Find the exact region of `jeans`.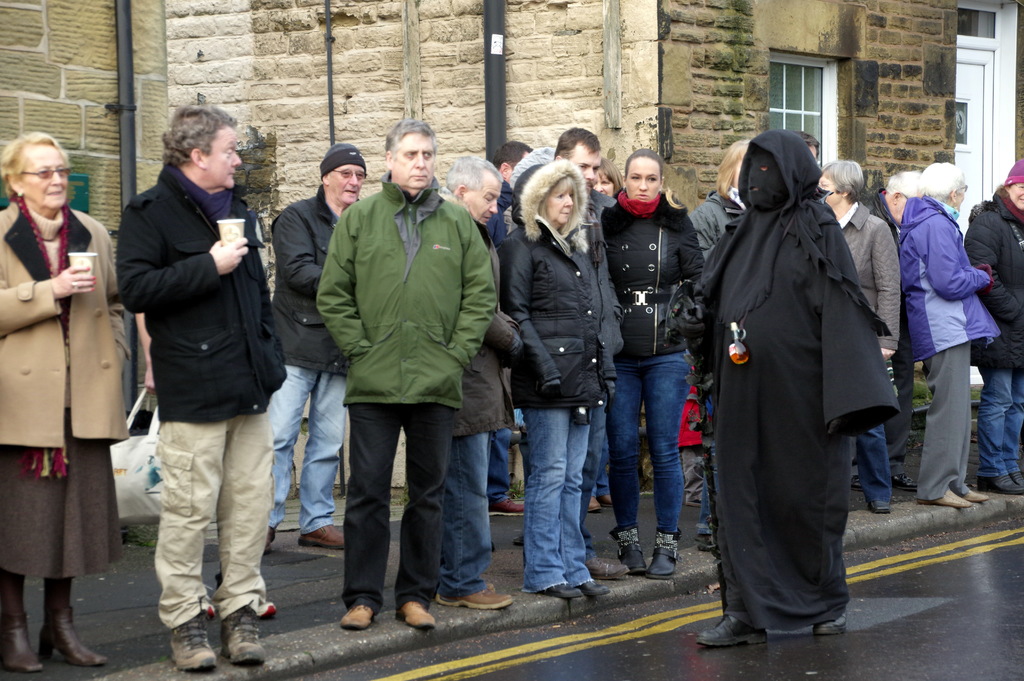
Exact region: (x1=606, y1=344, x2=685, y2=536).
